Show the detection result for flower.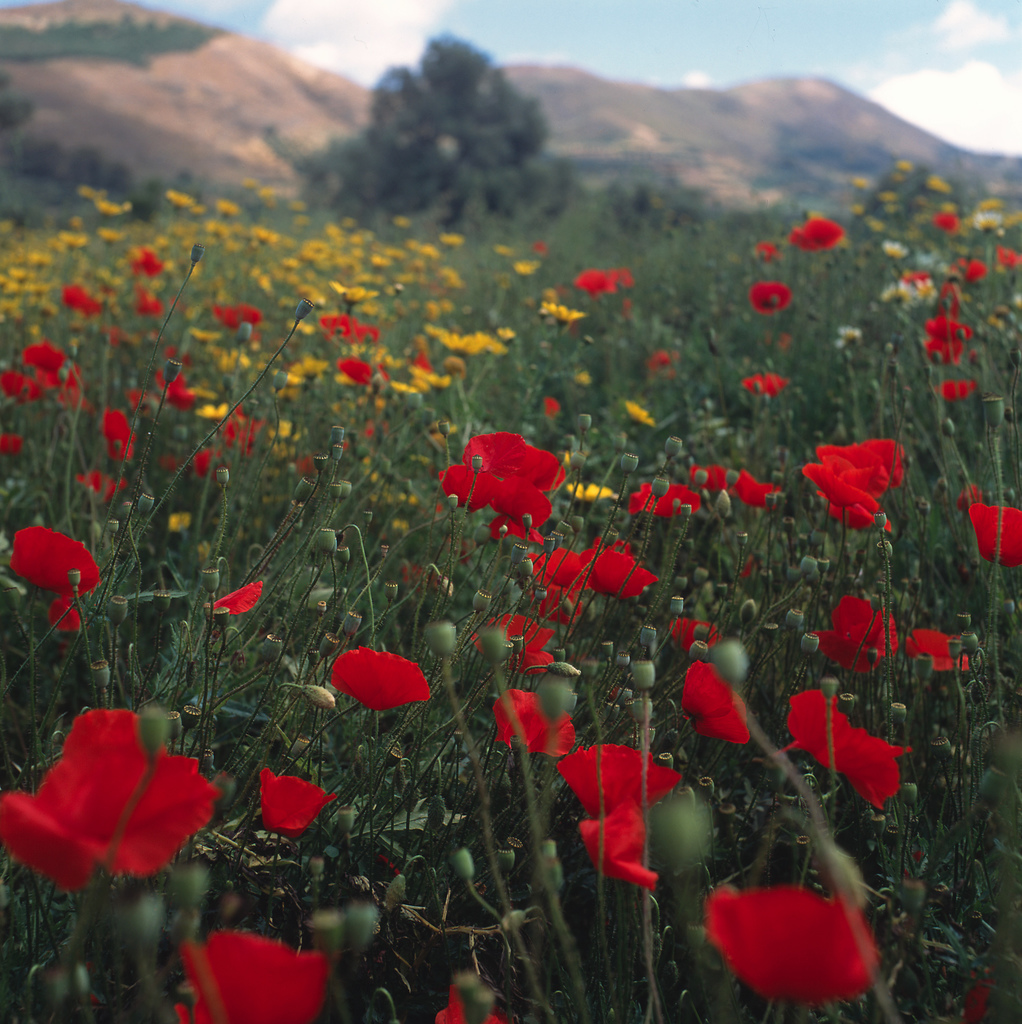
<bbox>534, 584, 586, 627</bbox>.
